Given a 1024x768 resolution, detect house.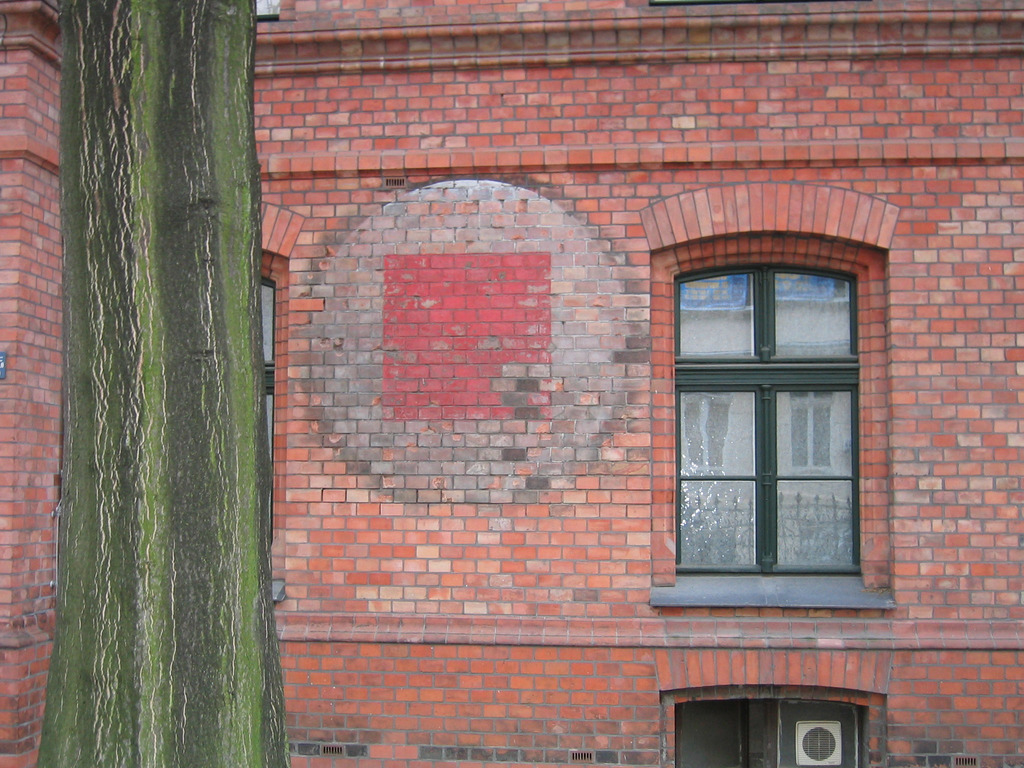
region(7, 6, 1020, 765).
